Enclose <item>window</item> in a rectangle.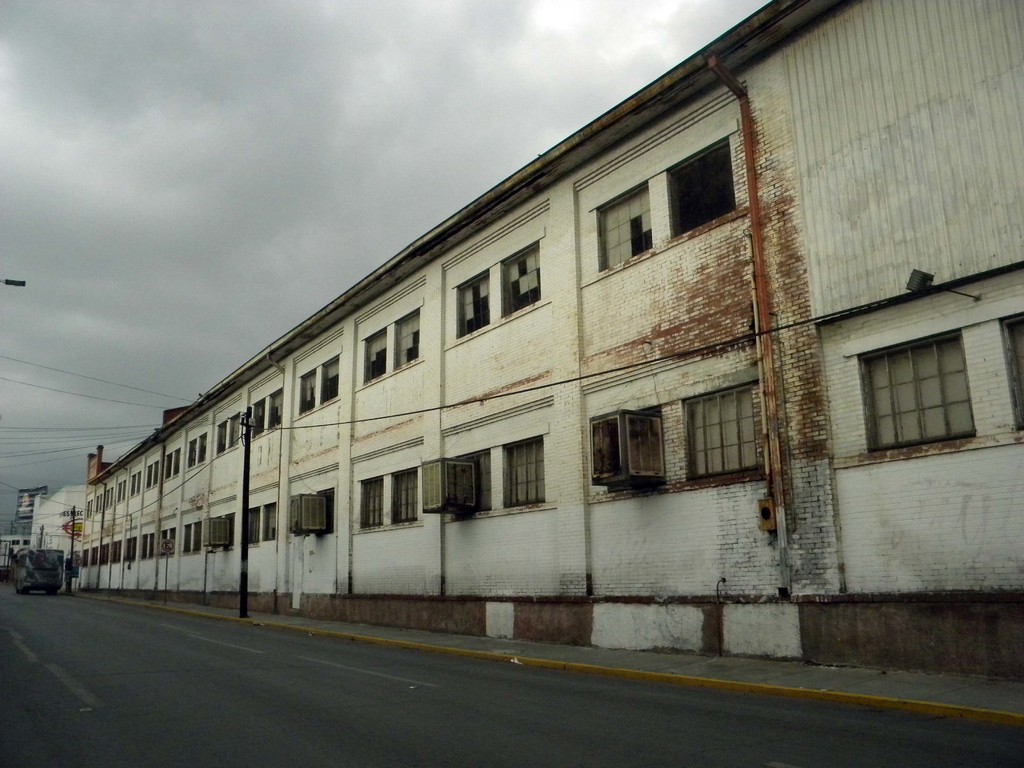
[358,307,425,381].
